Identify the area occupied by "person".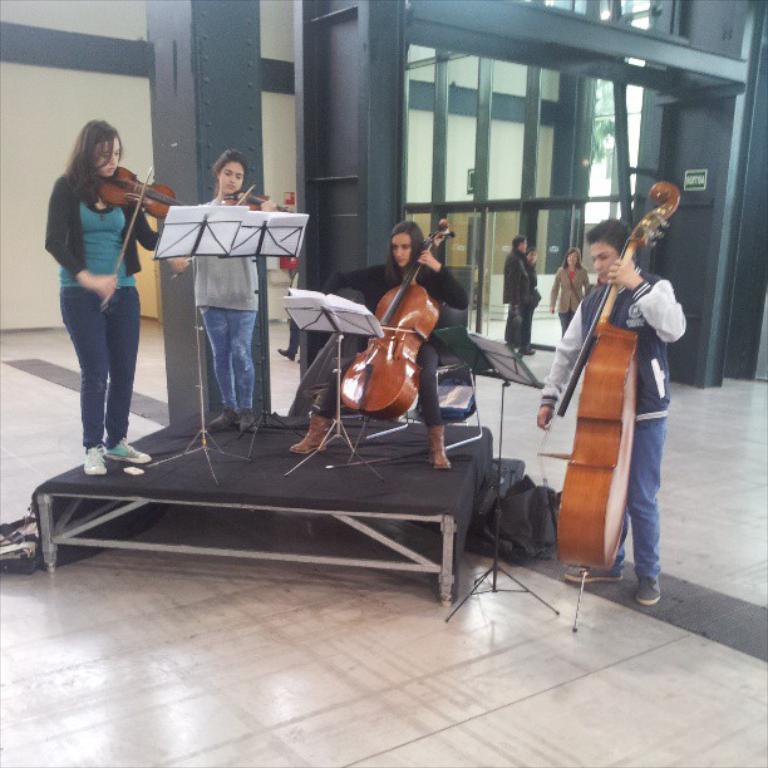
Area: Rect(548, 253, 589, 326).
